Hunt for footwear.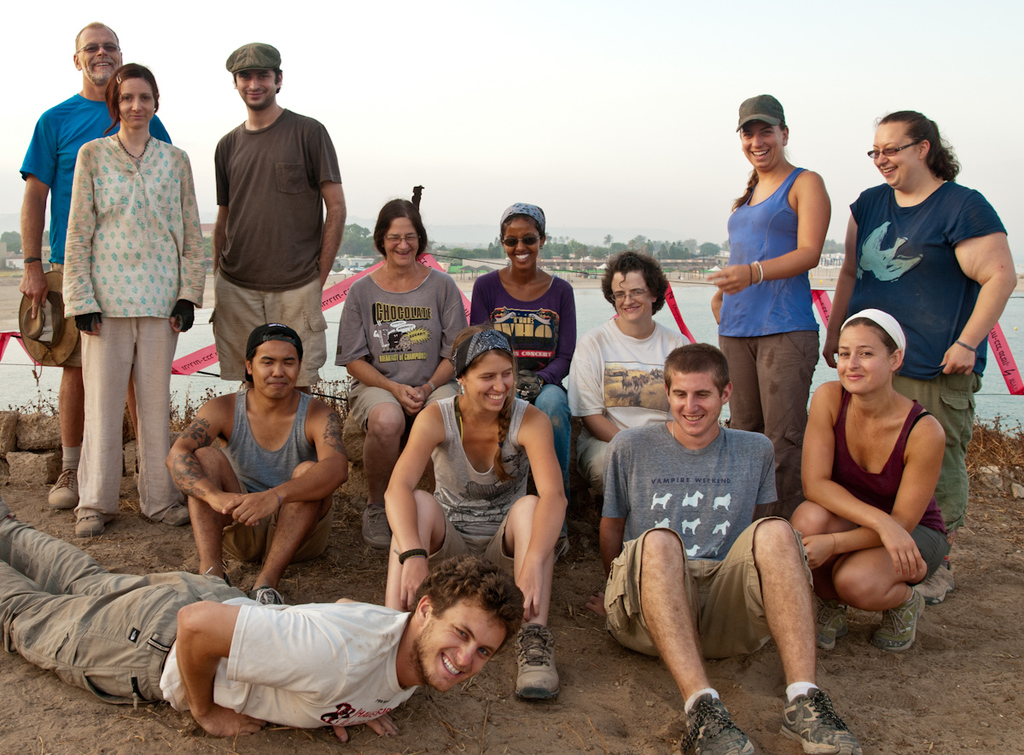
Hunted down at (813, 600, 853, 653).
